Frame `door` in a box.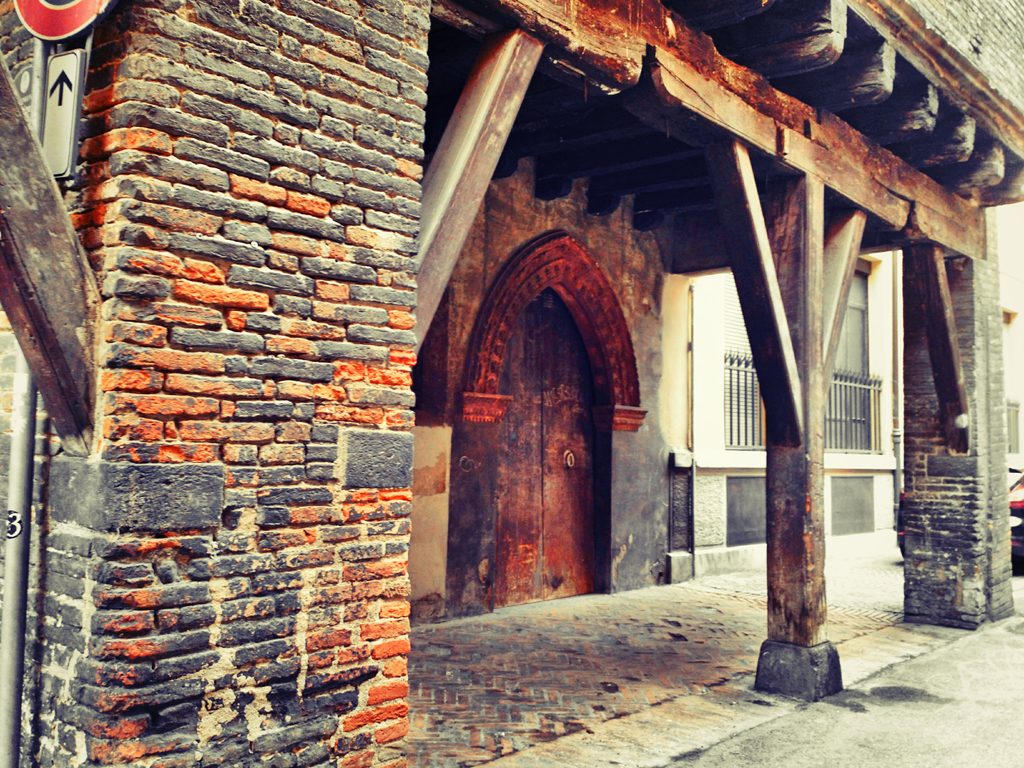
box(446, 273, 634, 604).
